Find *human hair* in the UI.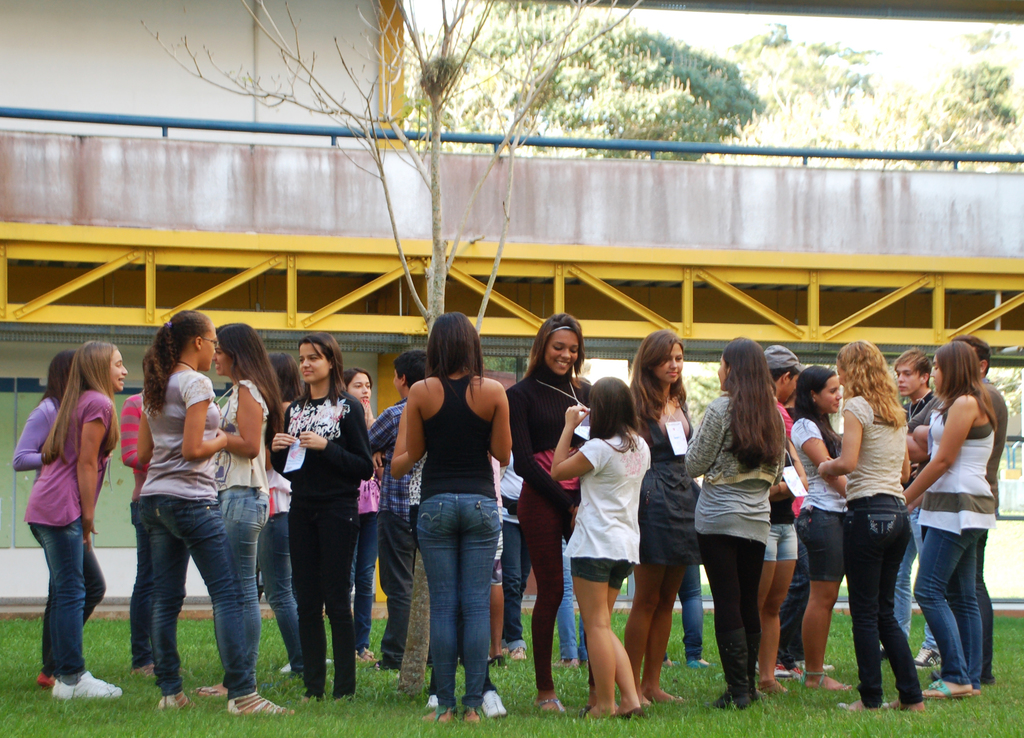
UI element at l=793, t=365, r=840, b=463.
